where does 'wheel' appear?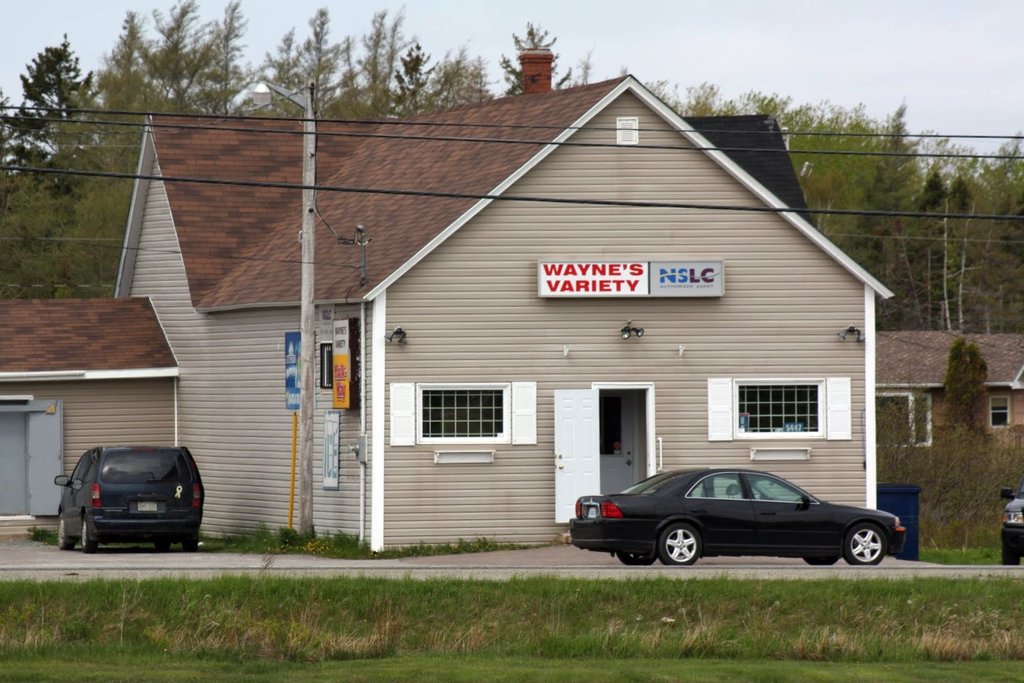
Appears at (185,537,201,553).
